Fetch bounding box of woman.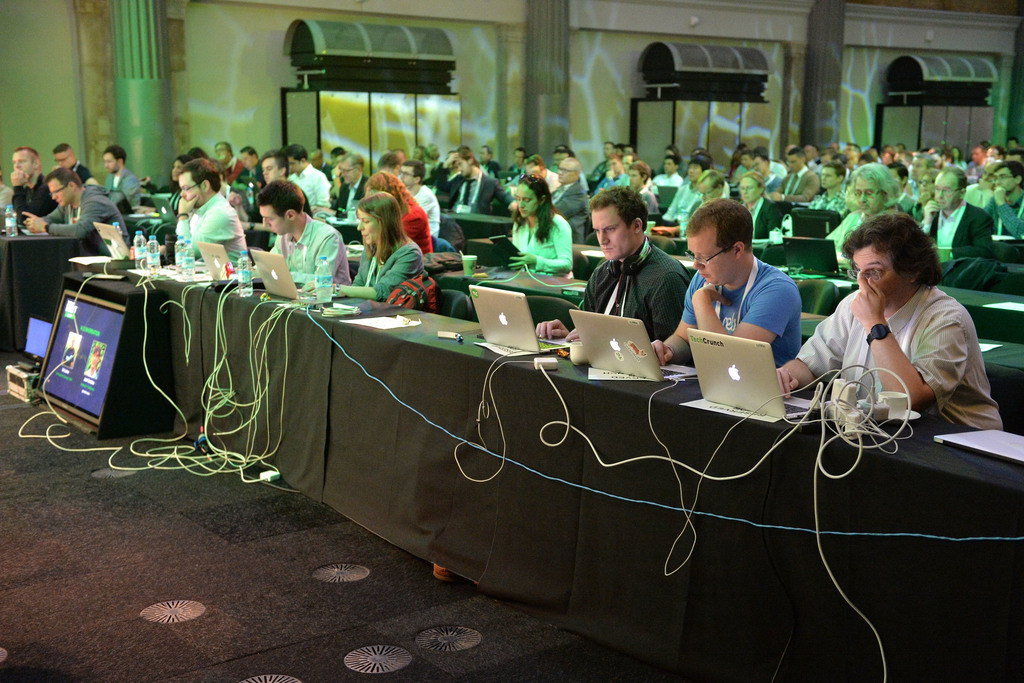
Bbox: left=802, top=192, right=979, bottom=470.
